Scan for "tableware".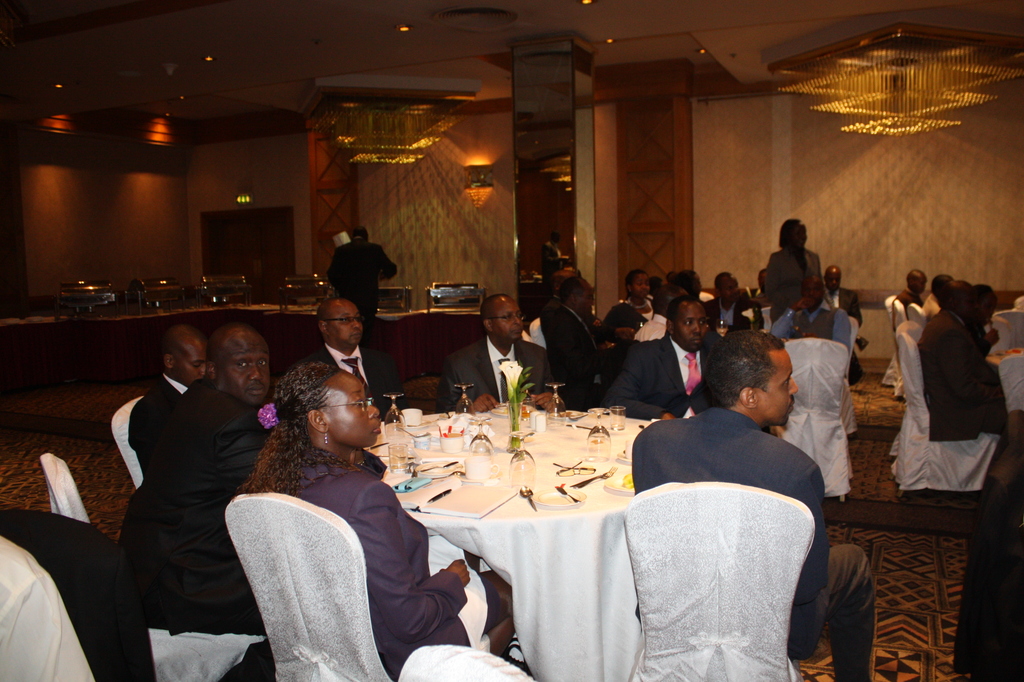
Scan result: box=[400, 407, 419, 426].
